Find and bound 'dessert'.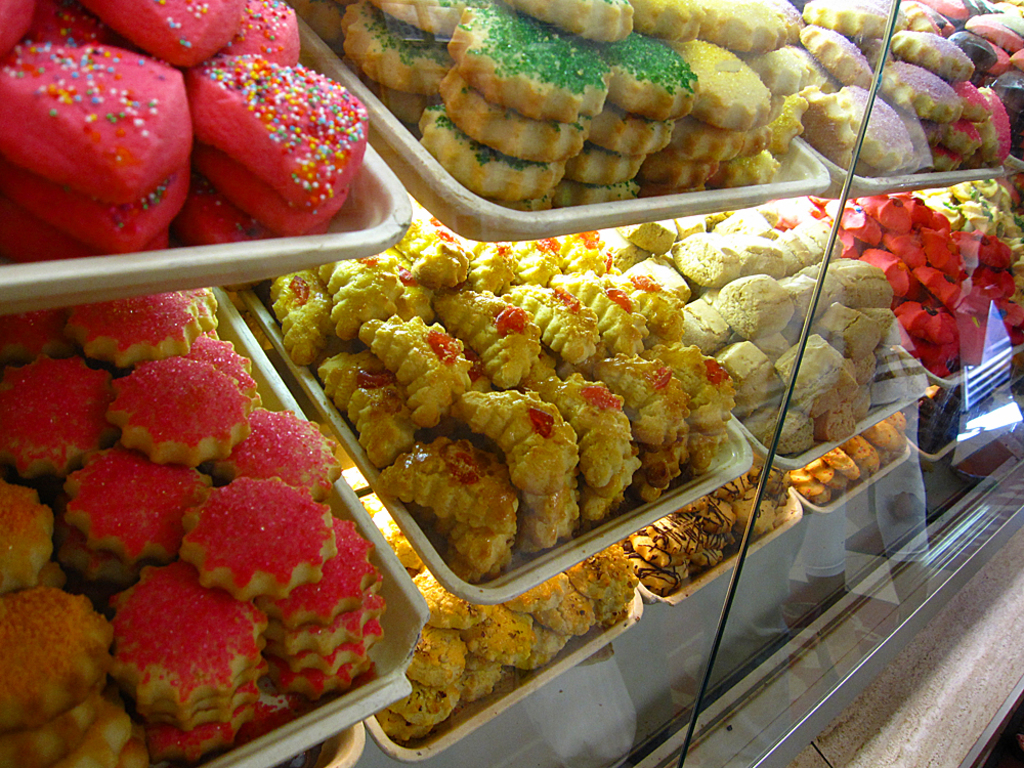
Bound: (414,110,571,202).
